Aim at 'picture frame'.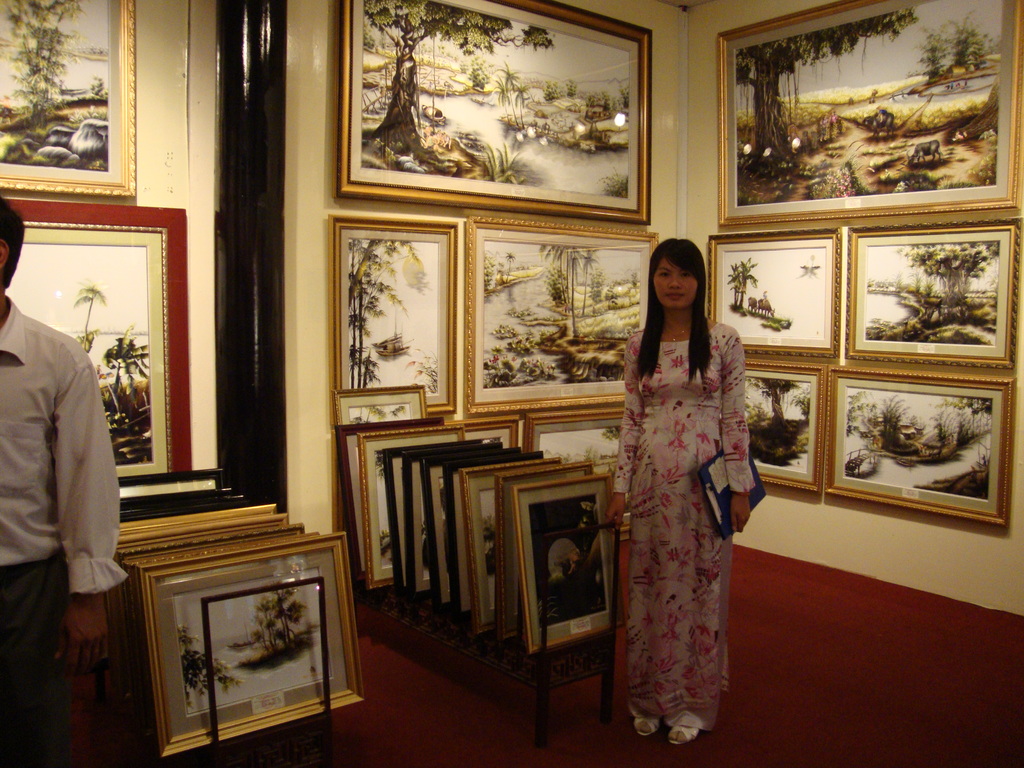
Aimed at 0 197 193 481.
